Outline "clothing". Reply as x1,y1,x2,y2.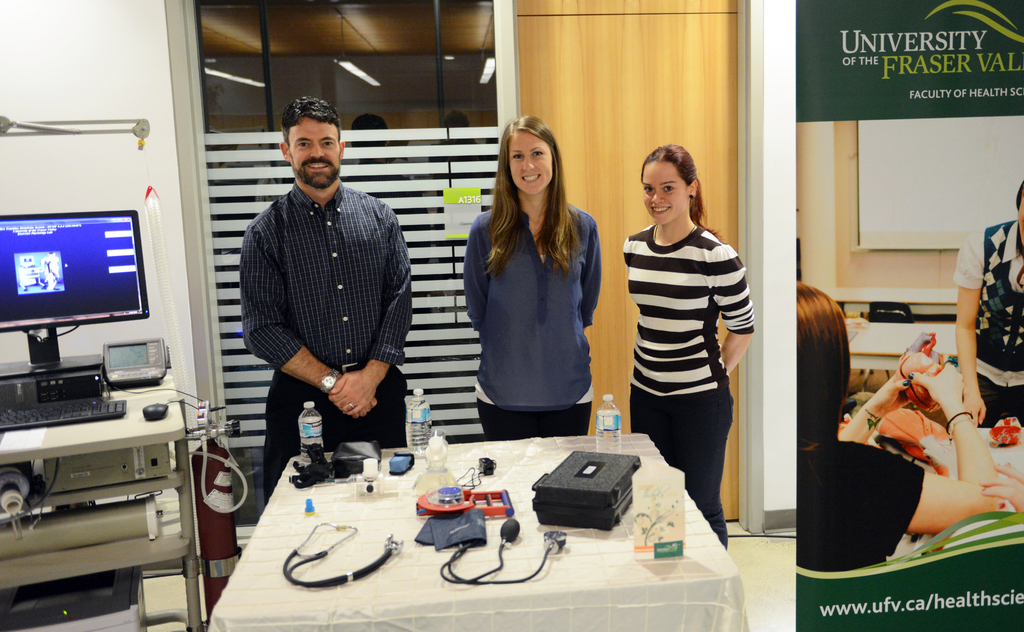
620,217,755,546.
